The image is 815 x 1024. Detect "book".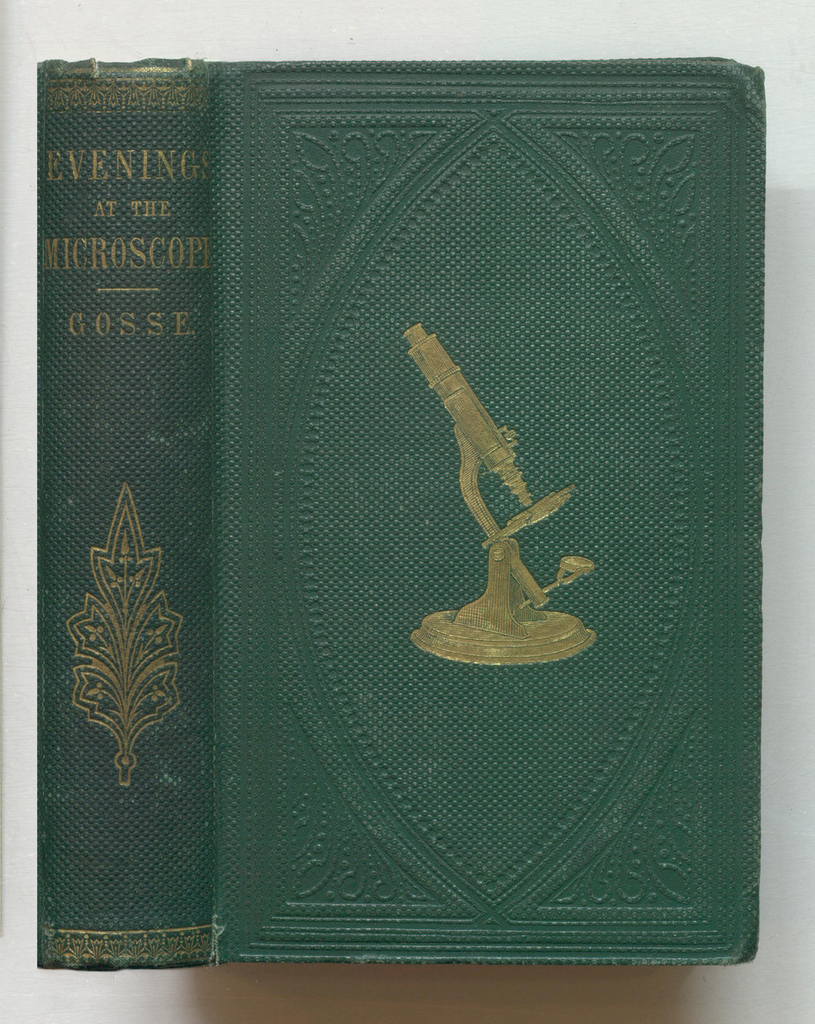
Detection: 37/49/762/975.
